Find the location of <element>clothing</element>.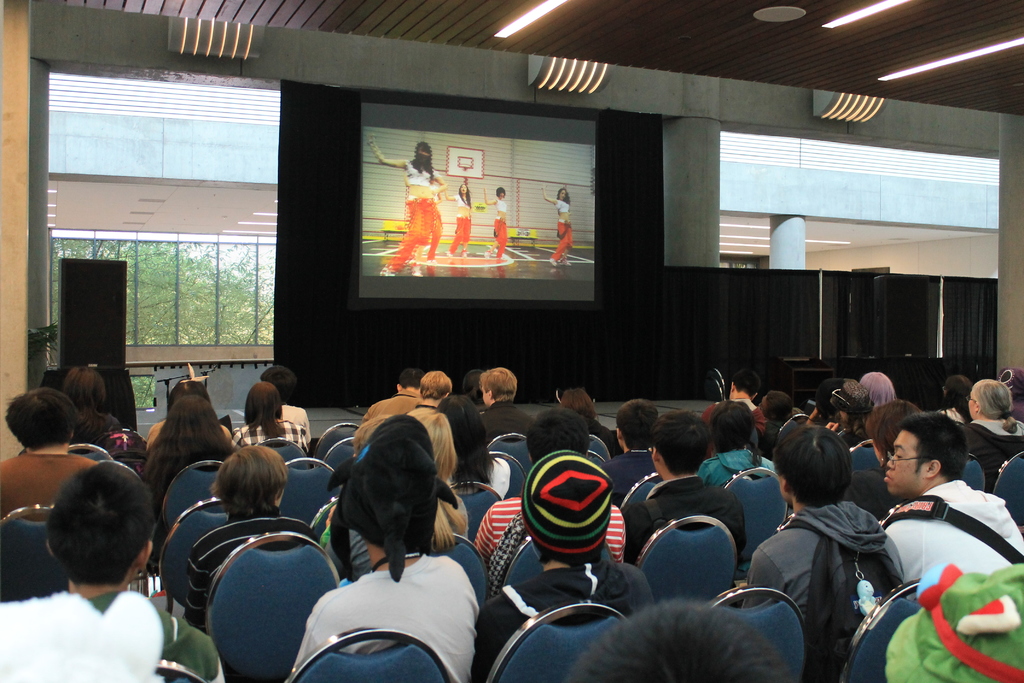
Location: [619,472,751,550].
